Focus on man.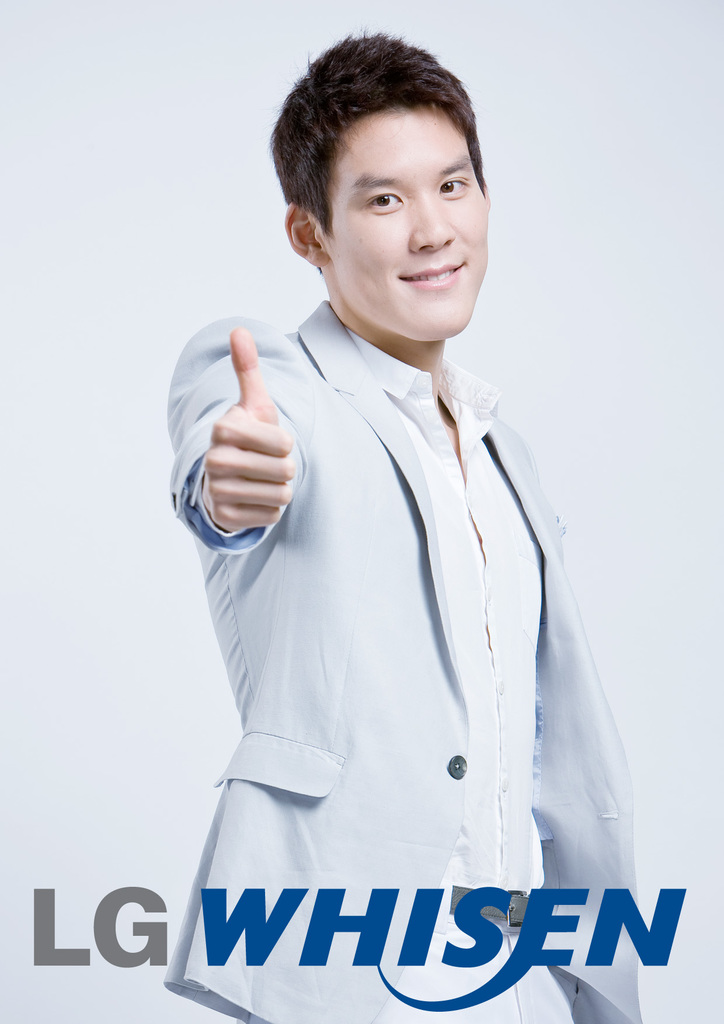
Focused at 161 37 655 993.
